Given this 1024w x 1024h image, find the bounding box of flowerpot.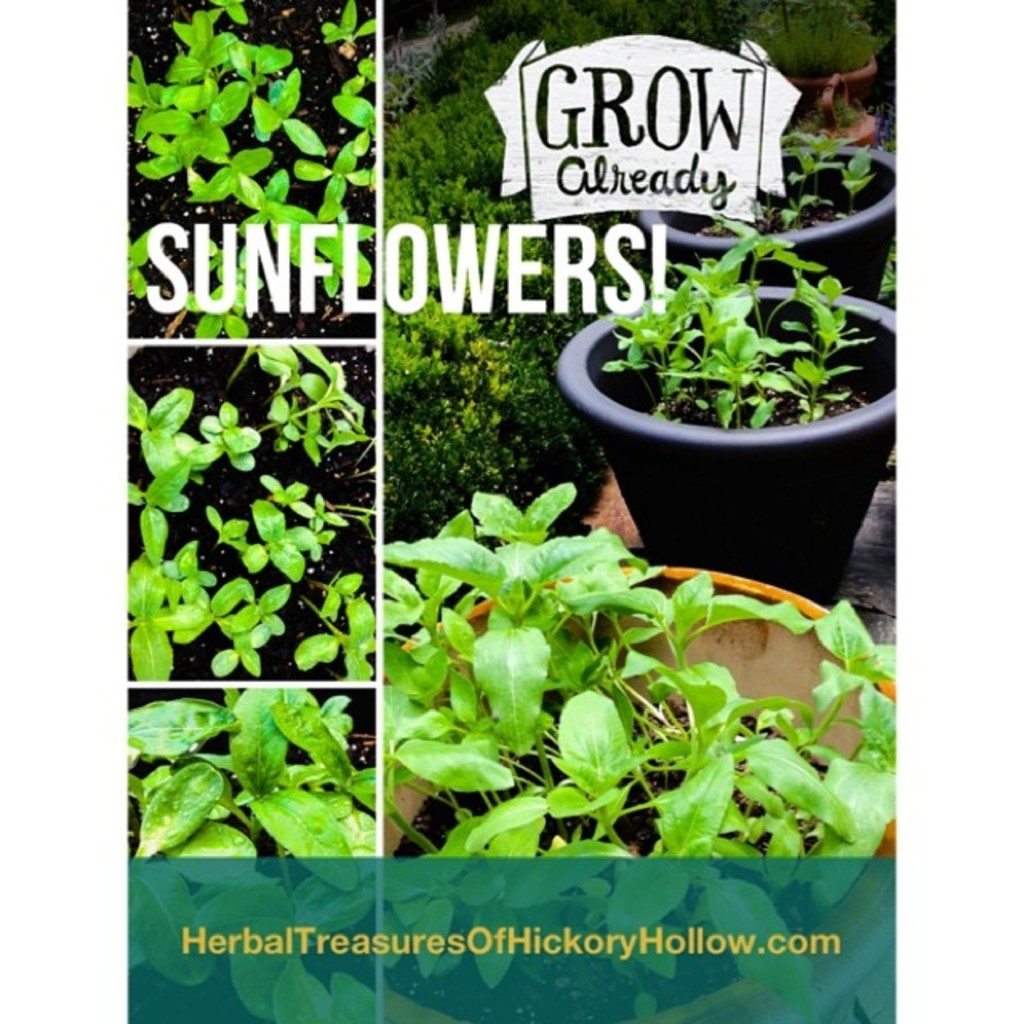
bbox=(626, 134, 898, 301).
